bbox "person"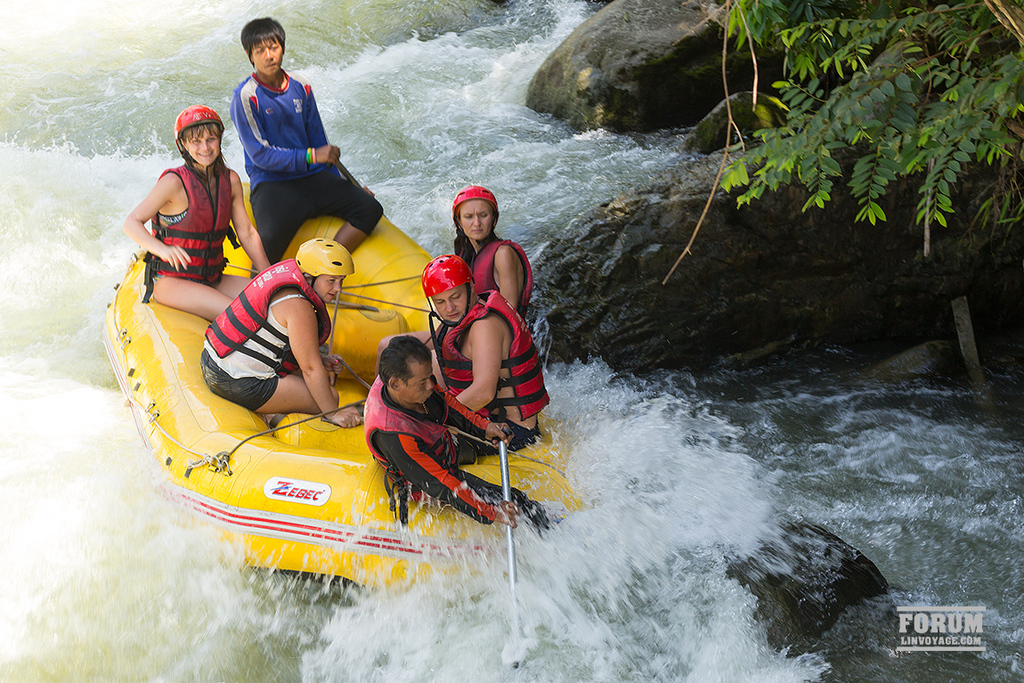
[left=225, top=13, right=383, bottom=280]
